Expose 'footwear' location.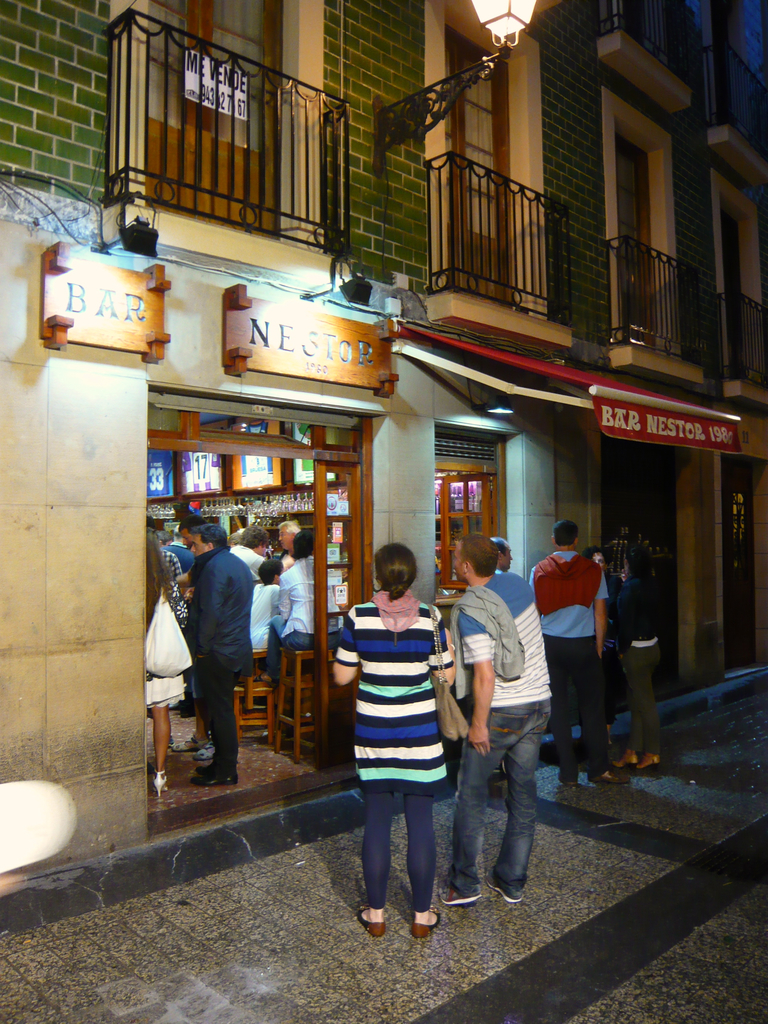
Exposed at 193, 772, 239, 786.
